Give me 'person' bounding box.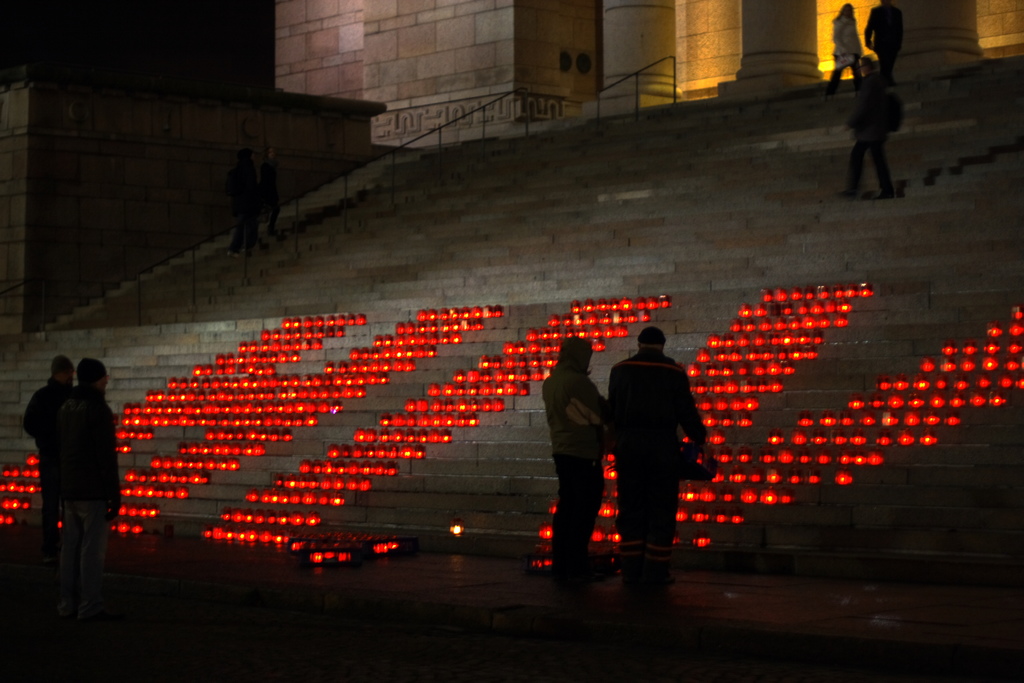
x1=611 y1=315 x2=721 y2=609.
